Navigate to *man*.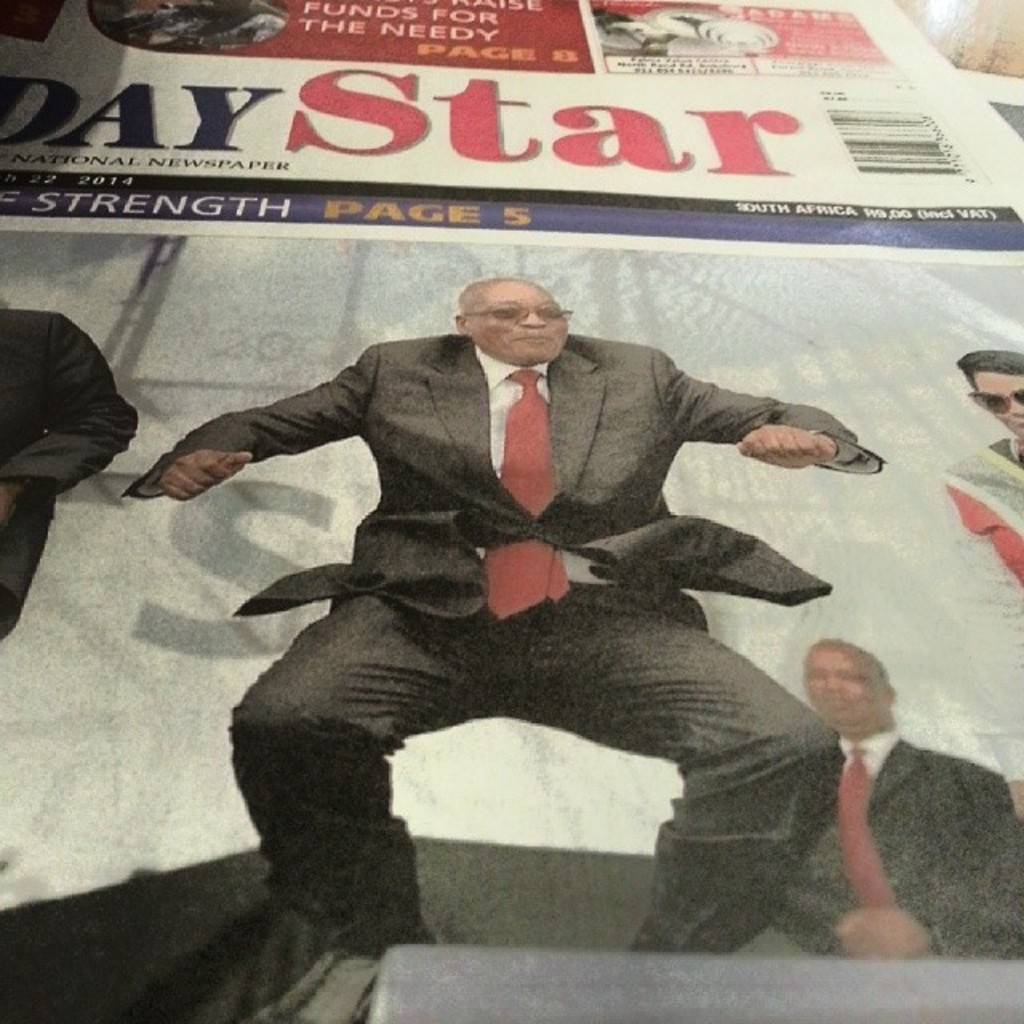
Navigation target: <region>757, 630, 1022, 963</region>.
